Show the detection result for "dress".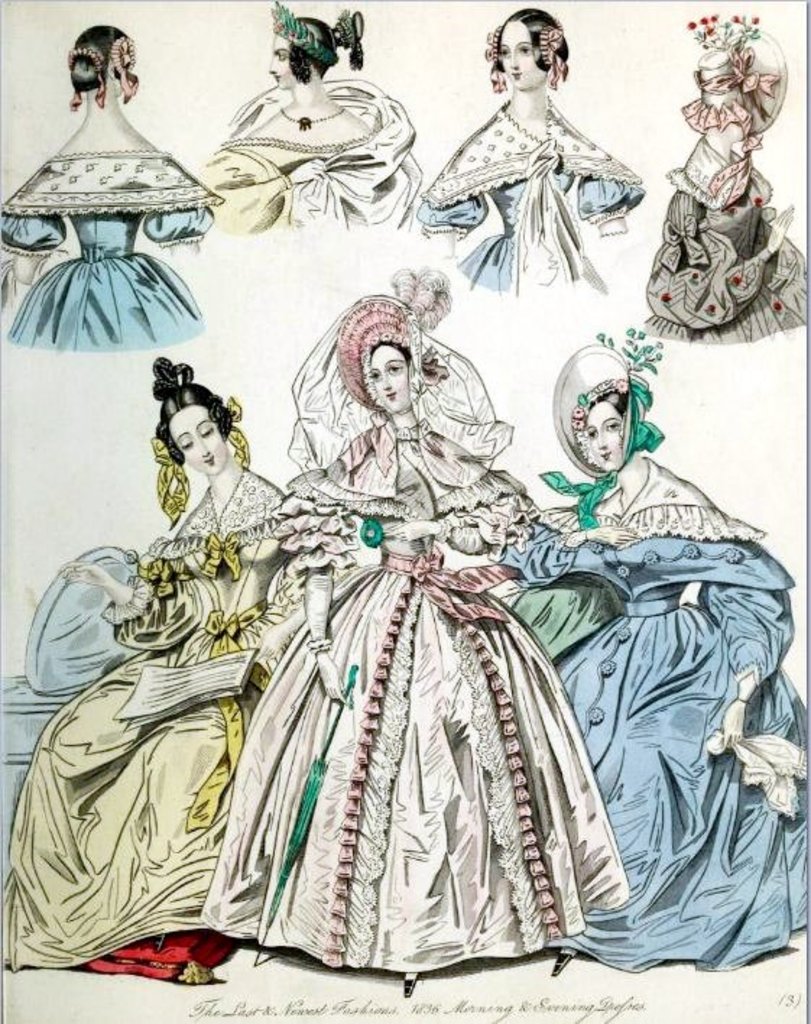
<region>197, 124, 377, 236</region>.
